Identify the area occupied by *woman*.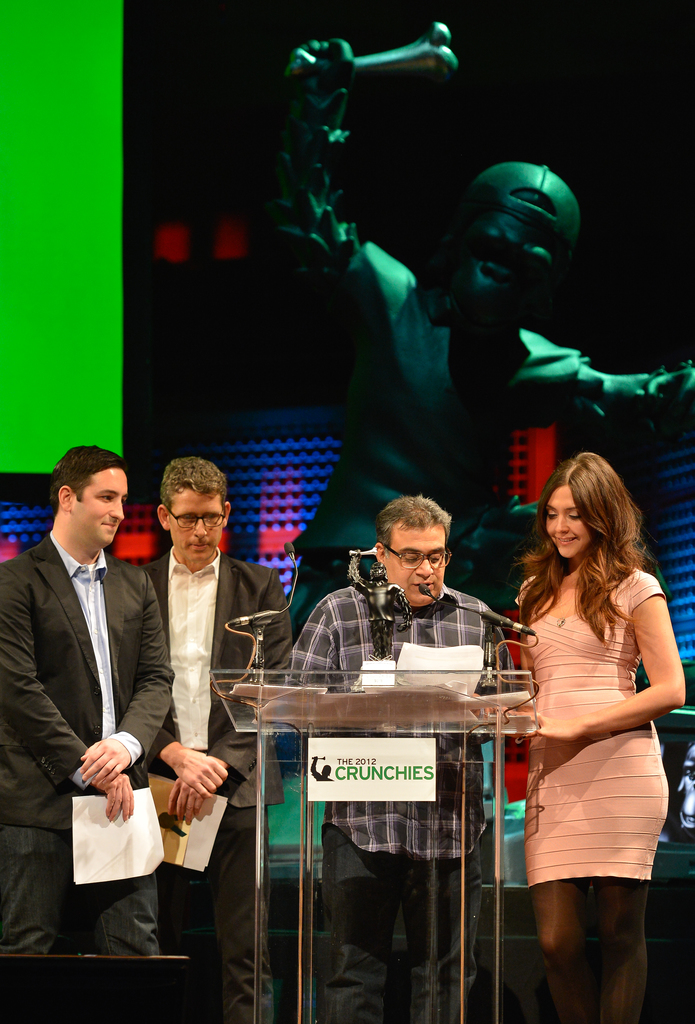
Area: box(495, 455, 678, 1023).
